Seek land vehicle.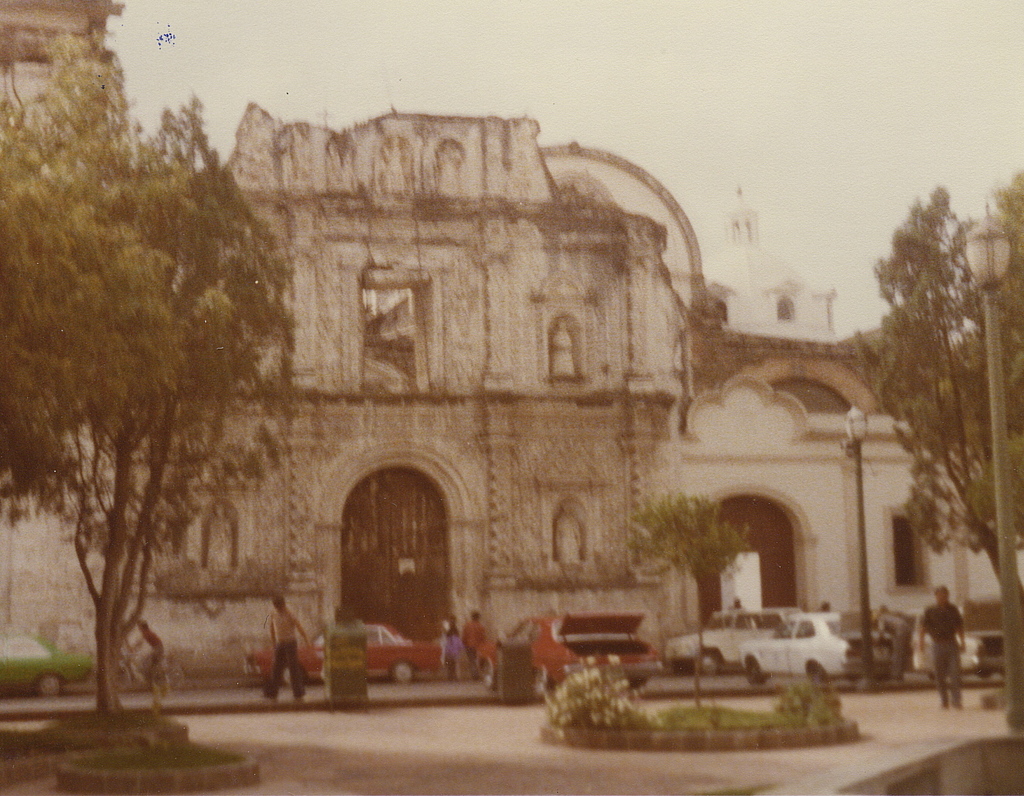
bbox=[245, 618, 443, 686].
